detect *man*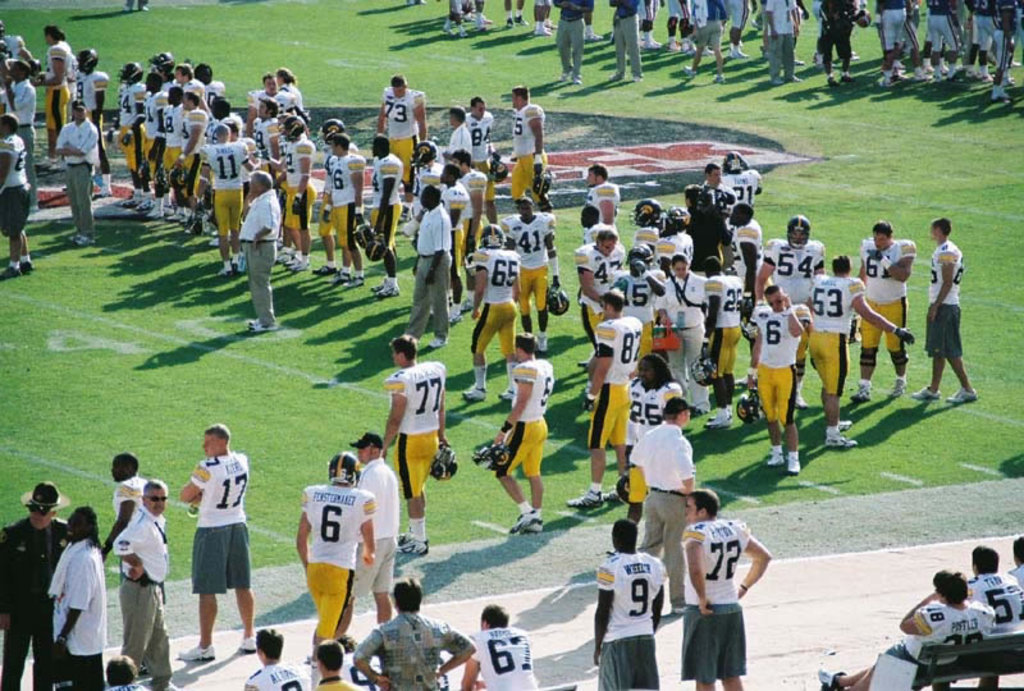
l=209, t=100, r=247, b=142
